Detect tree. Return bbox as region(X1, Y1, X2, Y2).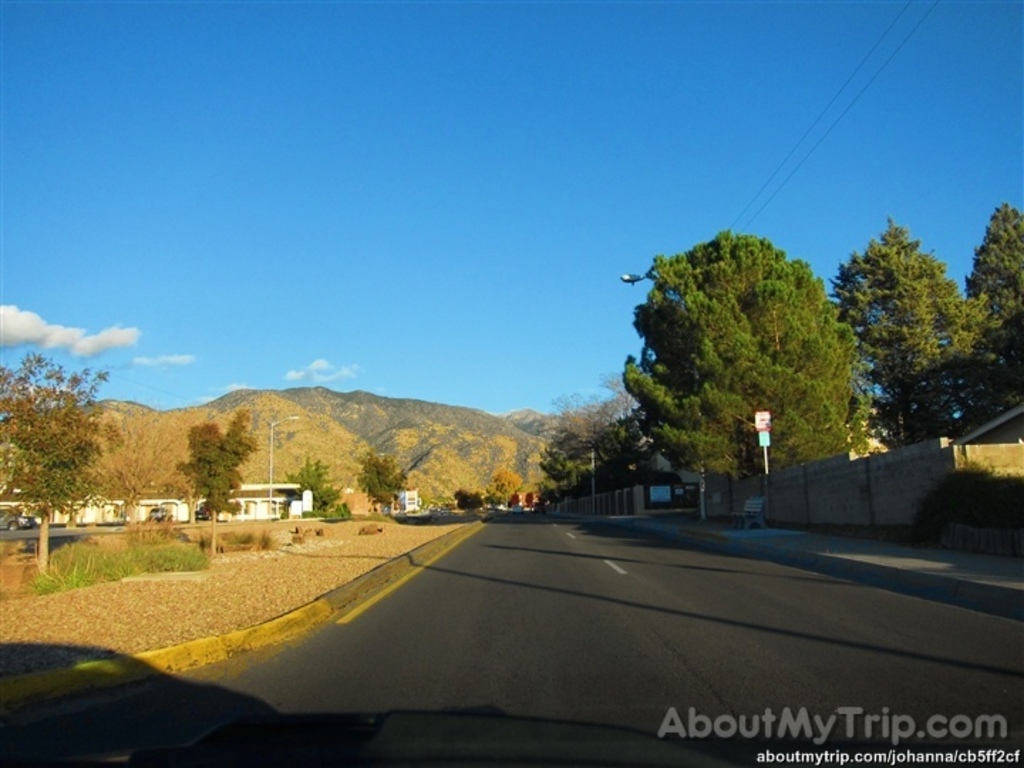
region(7, 337, 119, 548).
